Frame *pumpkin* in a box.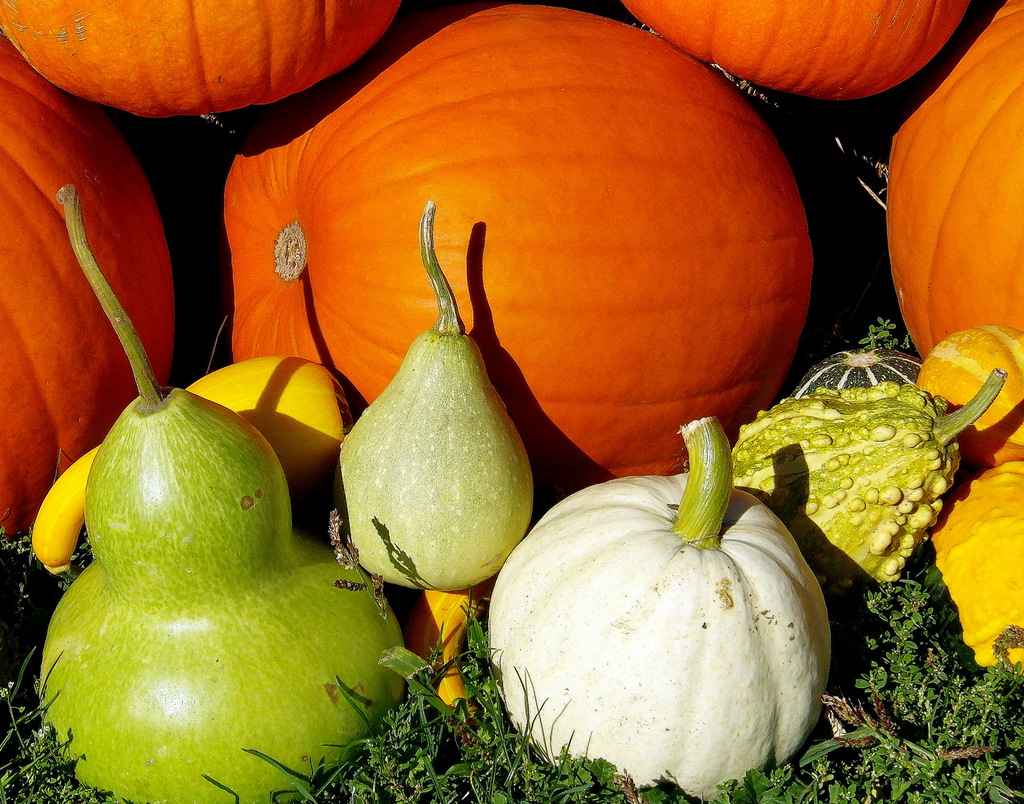
{"left": 884, "top": 0, "right": 1023, "bottom": 363}.
